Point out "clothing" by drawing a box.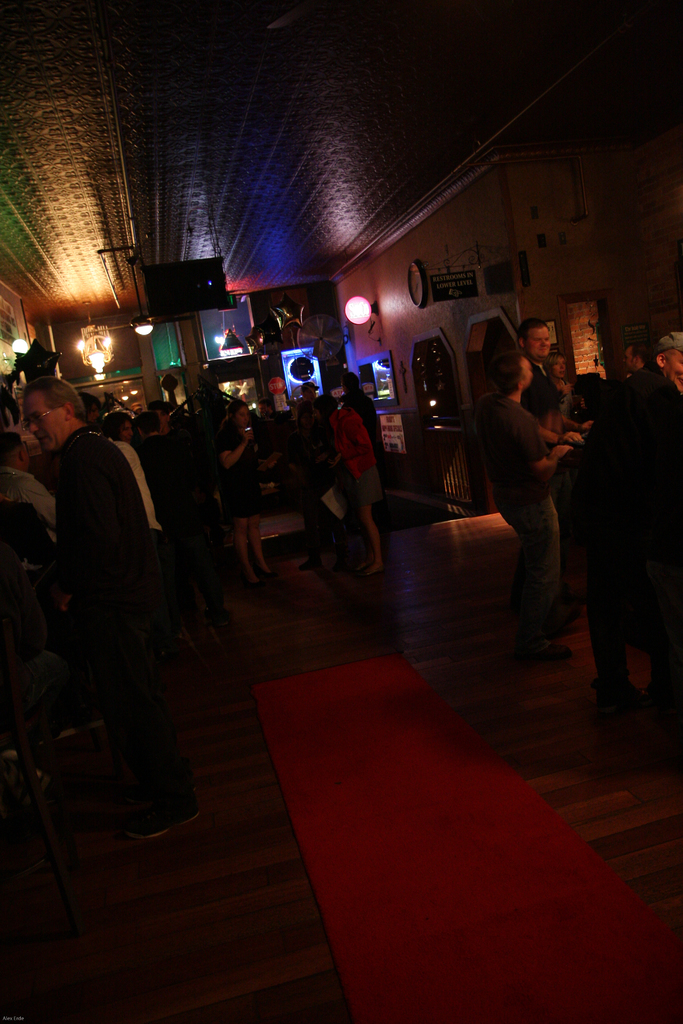
[left=623, top=367, right=682, bottom=410].
